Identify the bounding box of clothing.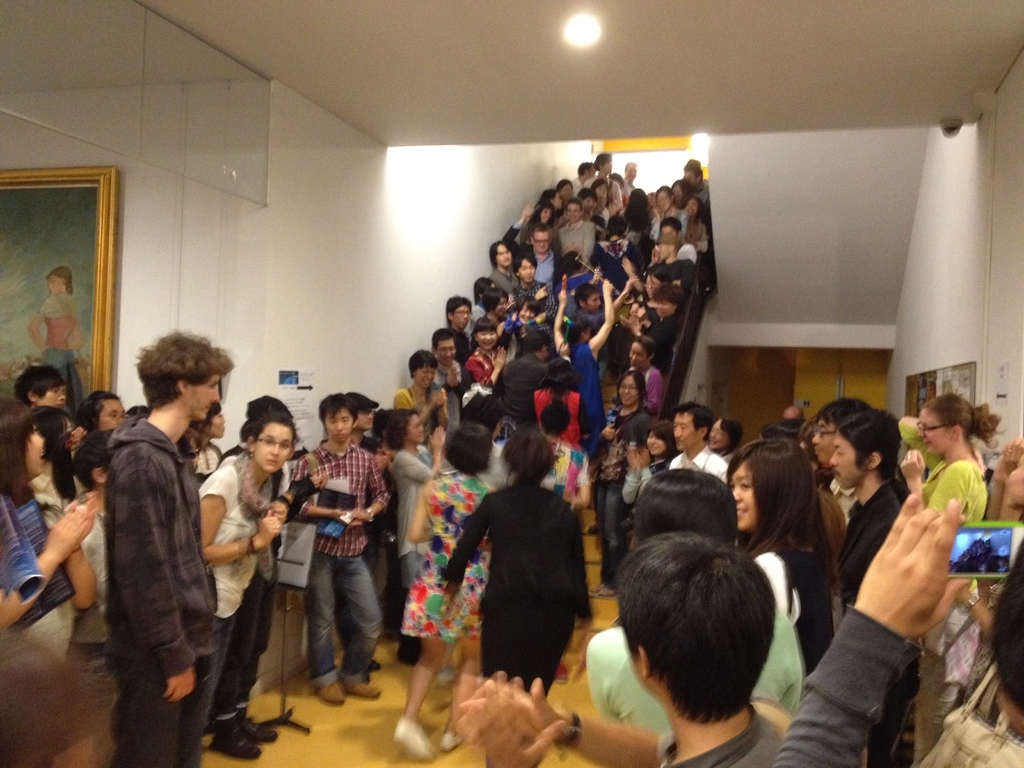
<bbox>851, 488, 920, 765</bbox>.
